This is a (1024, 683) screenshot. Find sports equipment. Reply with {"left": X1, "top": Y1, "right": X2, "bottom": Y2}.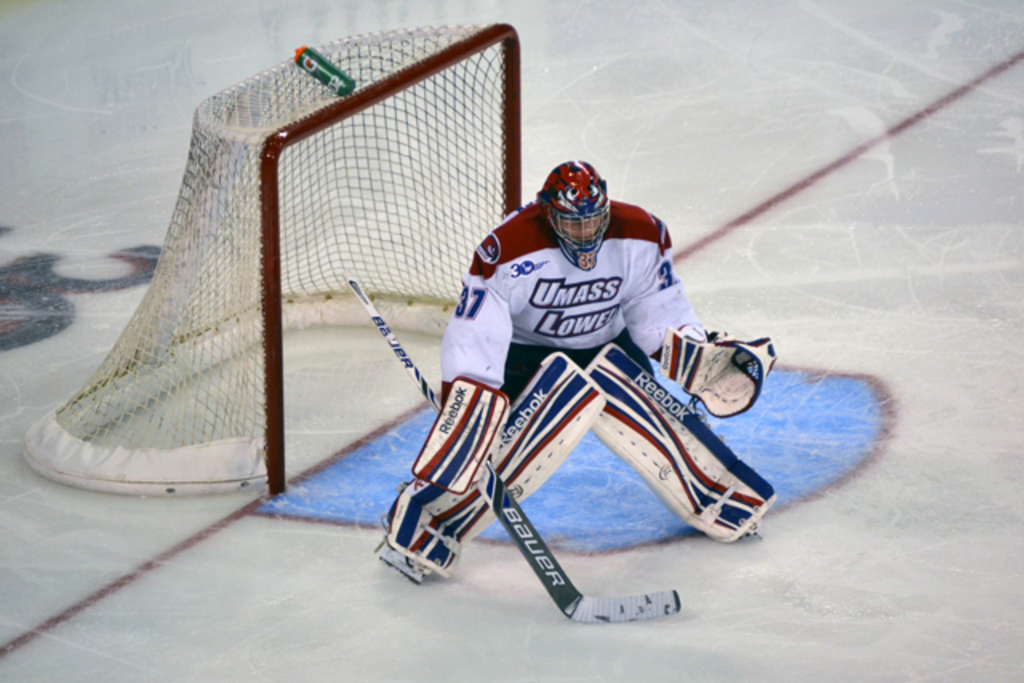
{"left": 30, "top": 14, "right": 522, "bottom": 505}.
